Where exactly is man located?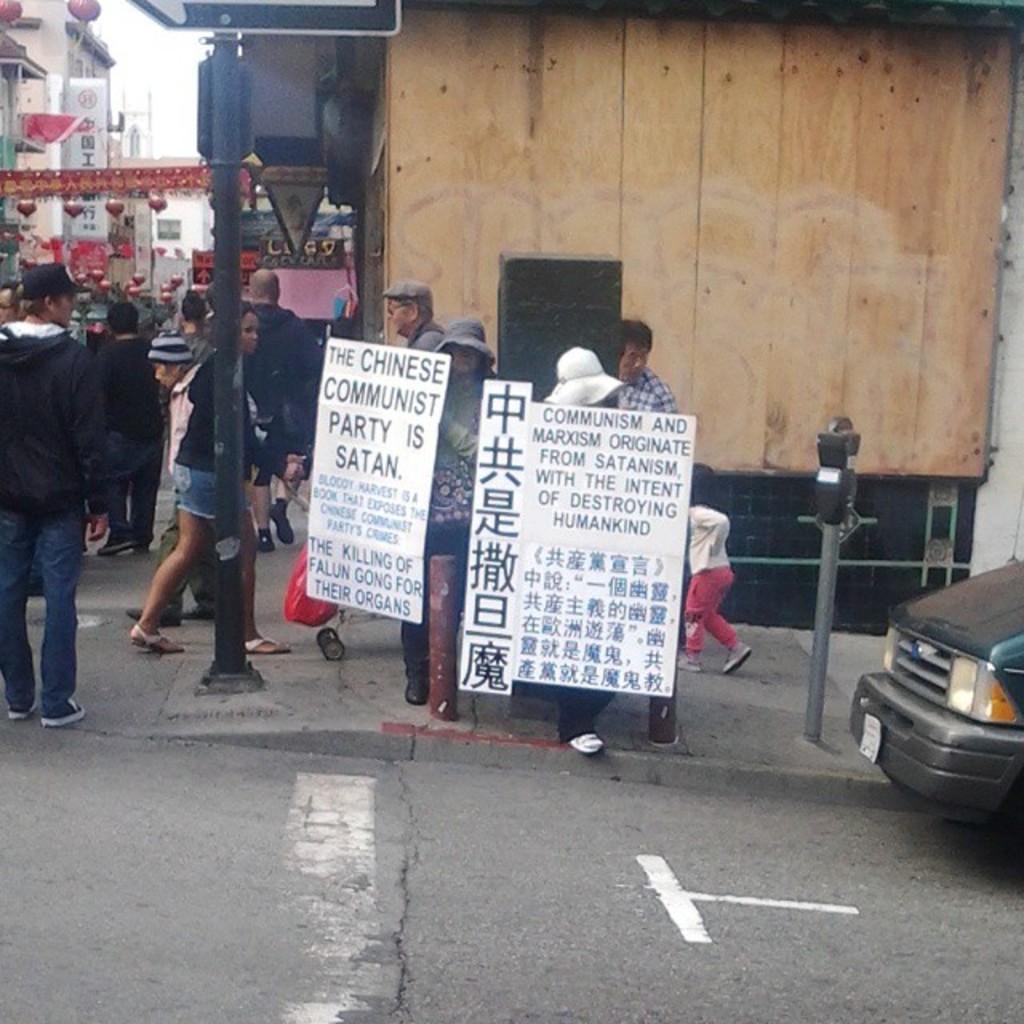
Its bounding box is left=605, top=320, right=685, bottom=419.
